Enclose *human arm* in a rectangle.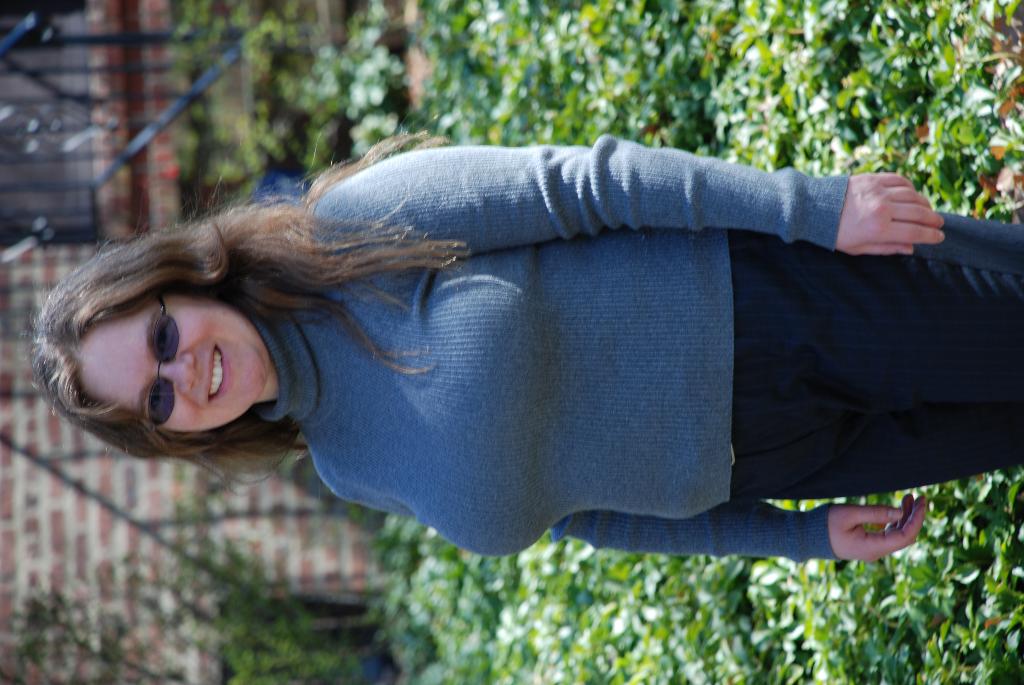
301, 139, 957, 260.
